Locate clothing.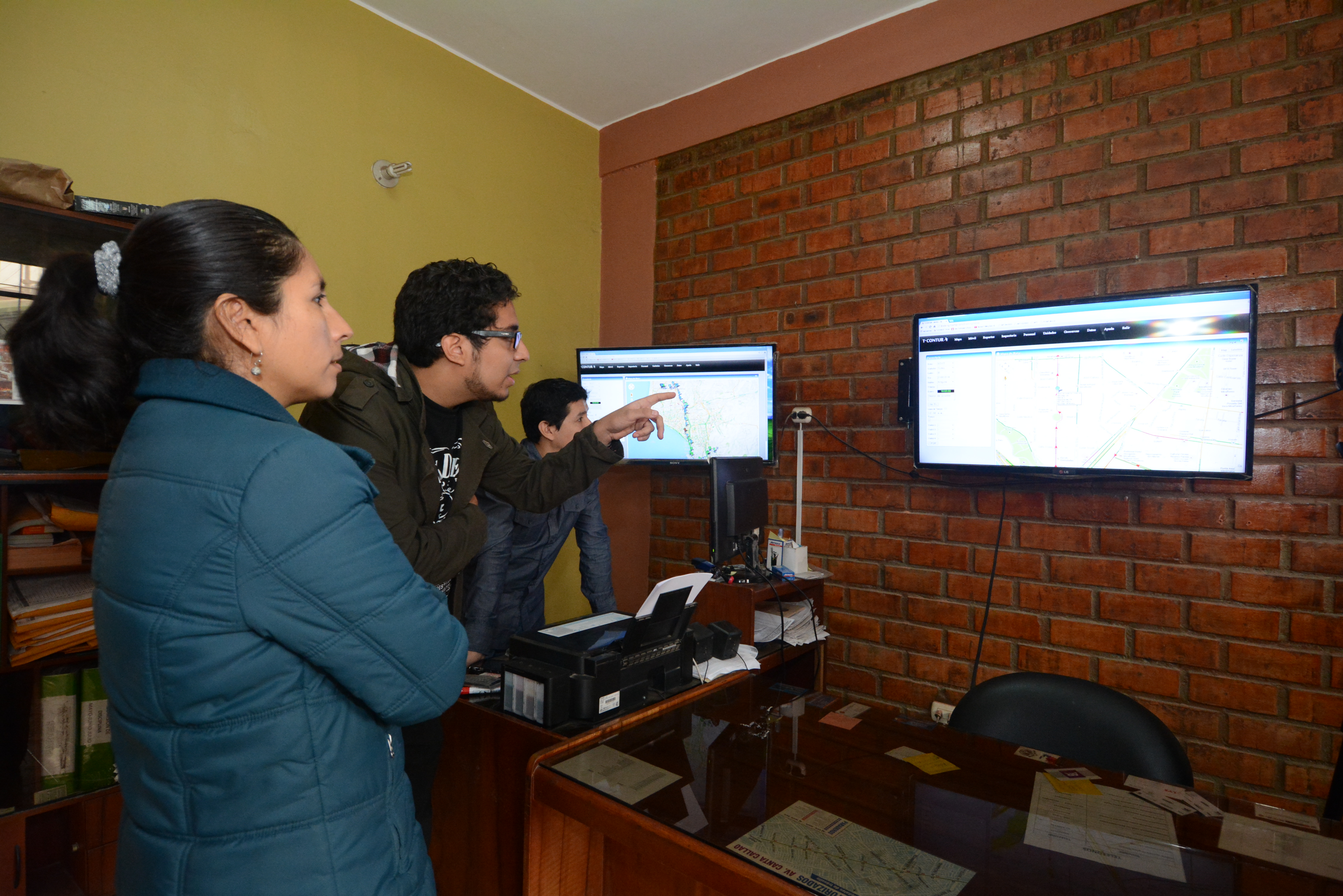
Bounding box: x1=141, y1=131, x2=185, y2=200.
